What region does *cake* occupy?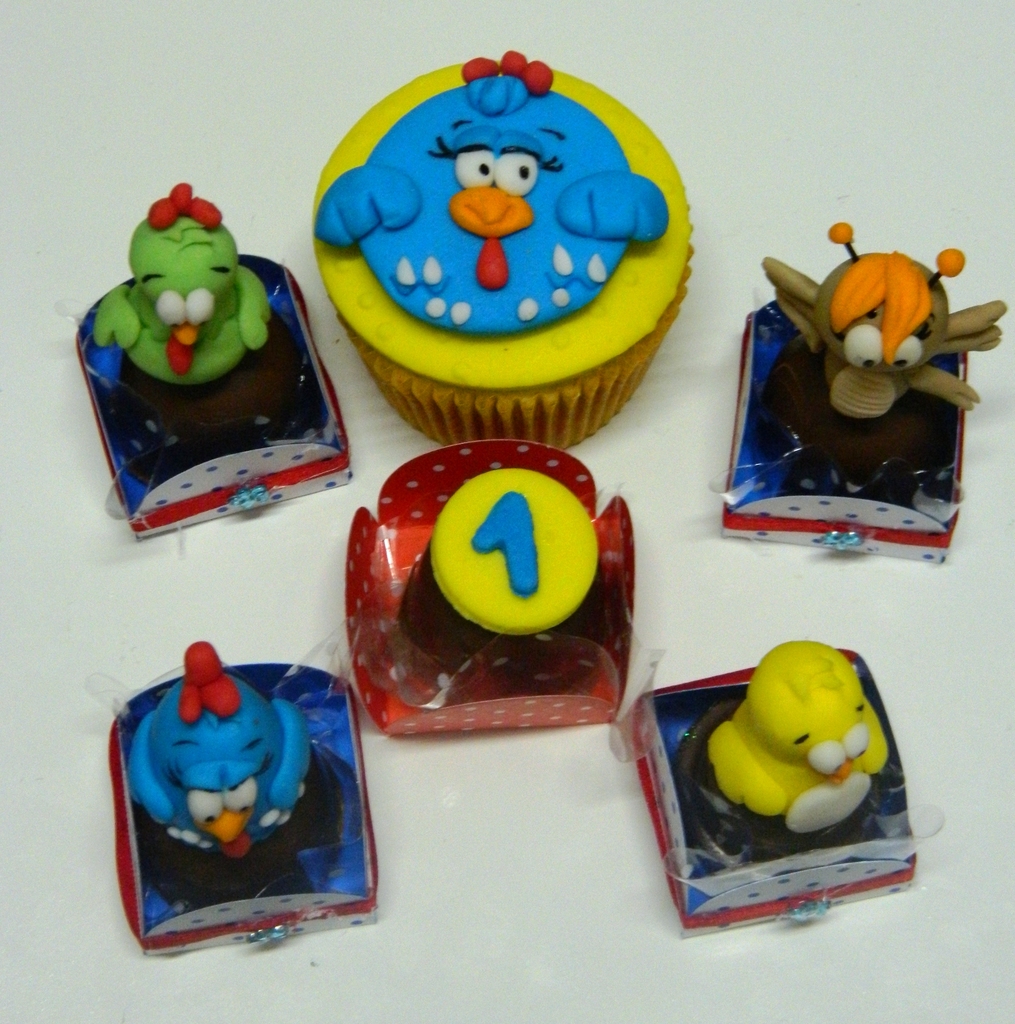
l=74, t=177, r=353, b=536.
